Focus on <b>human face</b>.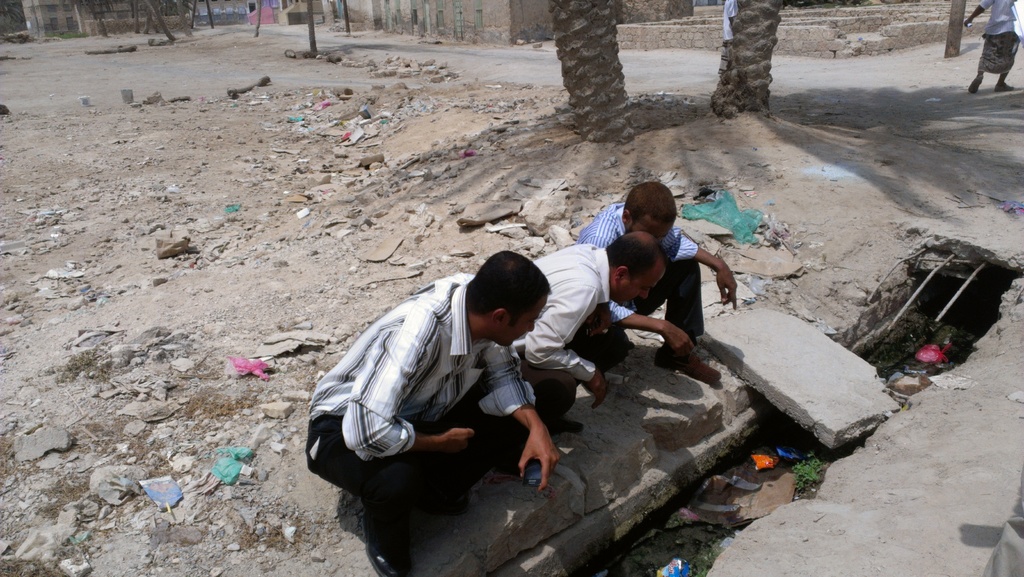
Focused at left=624, top=259, right=662, bottom=317.
